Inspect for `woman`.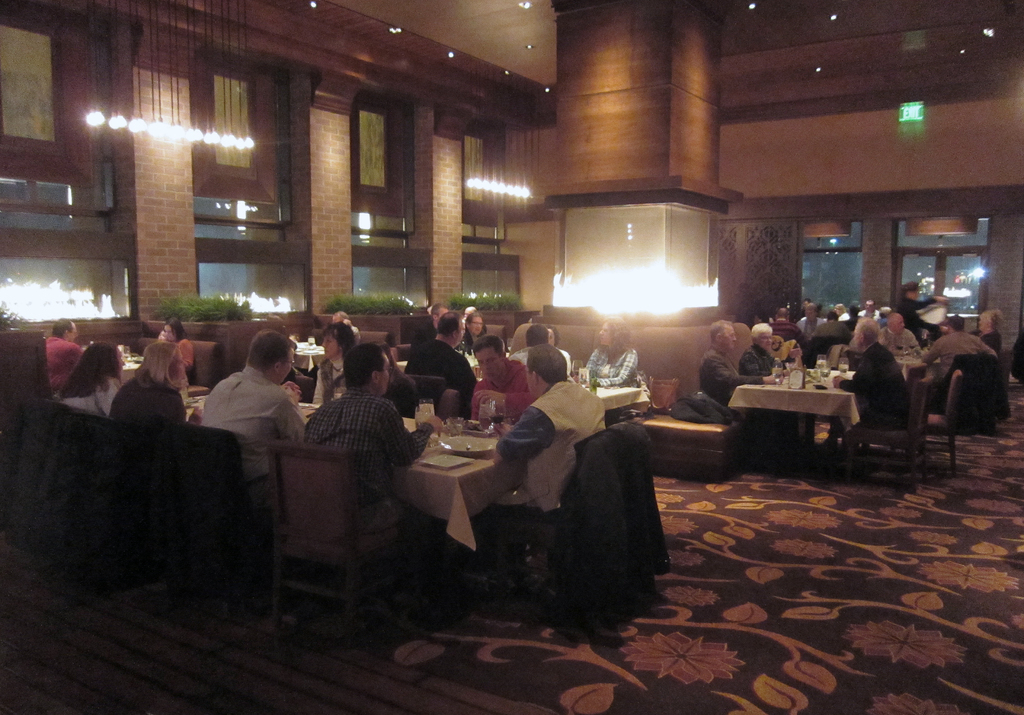
Inspection: {"x1": 579, "y1": 317, "x2": 644, "y2": 415}.
